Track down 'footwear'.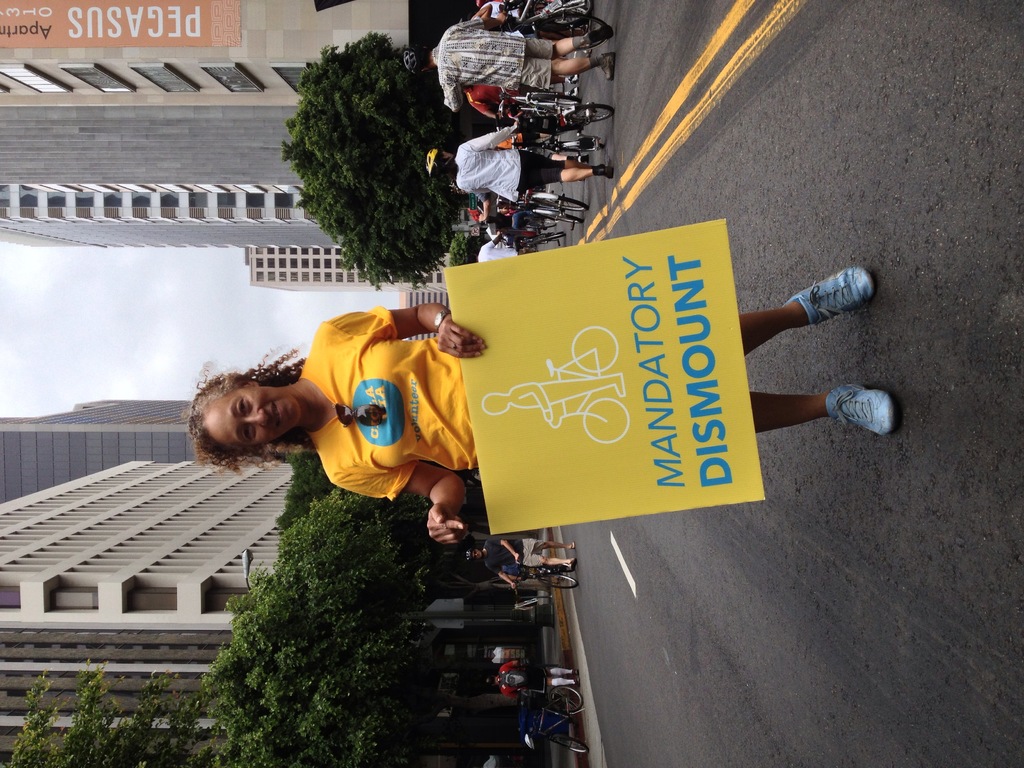
Tracked to {"left": 598, "top": 157, "right": 616, "bottom": 181}.
